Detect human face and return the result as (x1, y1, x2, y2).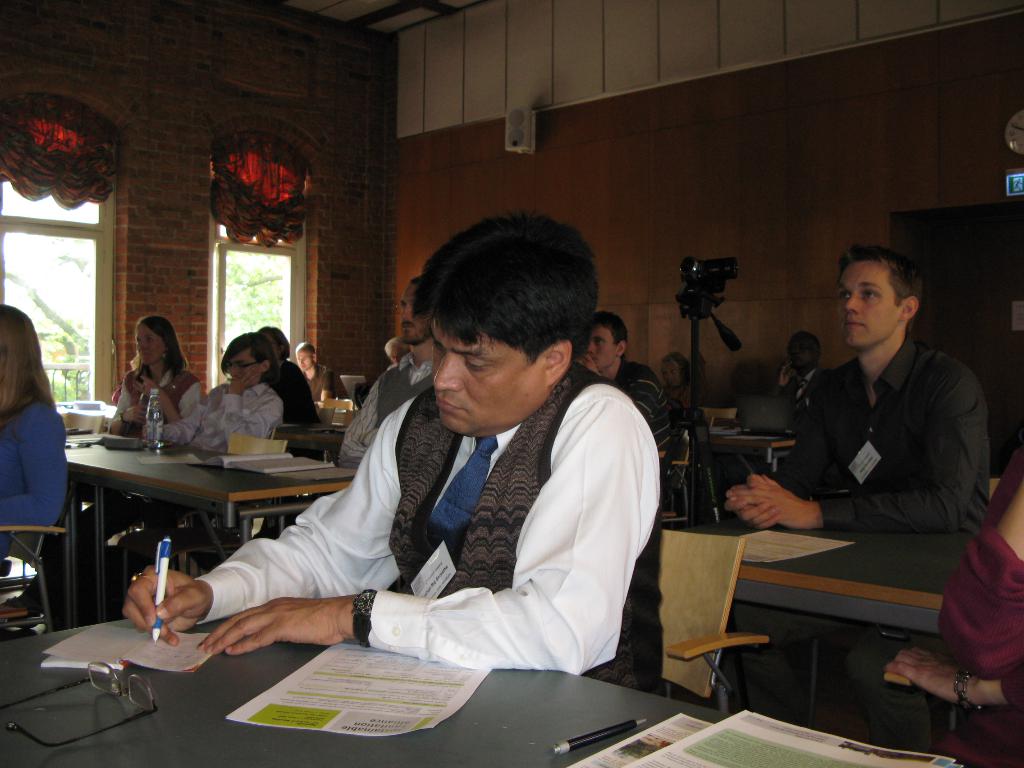
(223, 351, 262, 387).
